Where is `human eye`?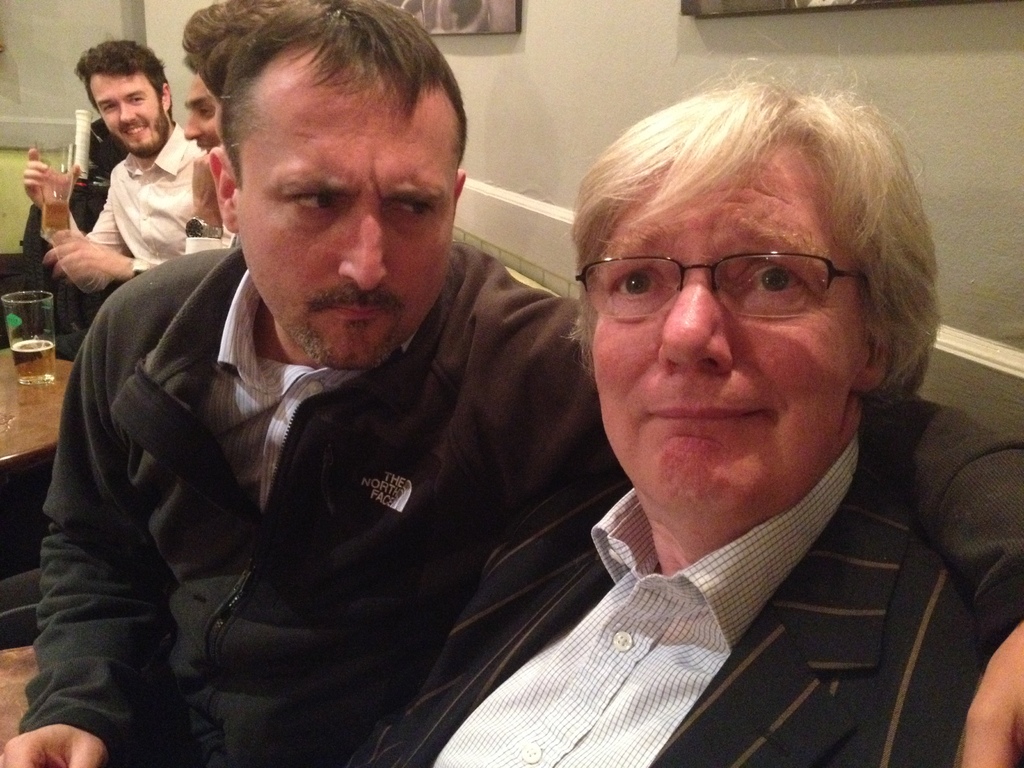
99:101:120:116.
